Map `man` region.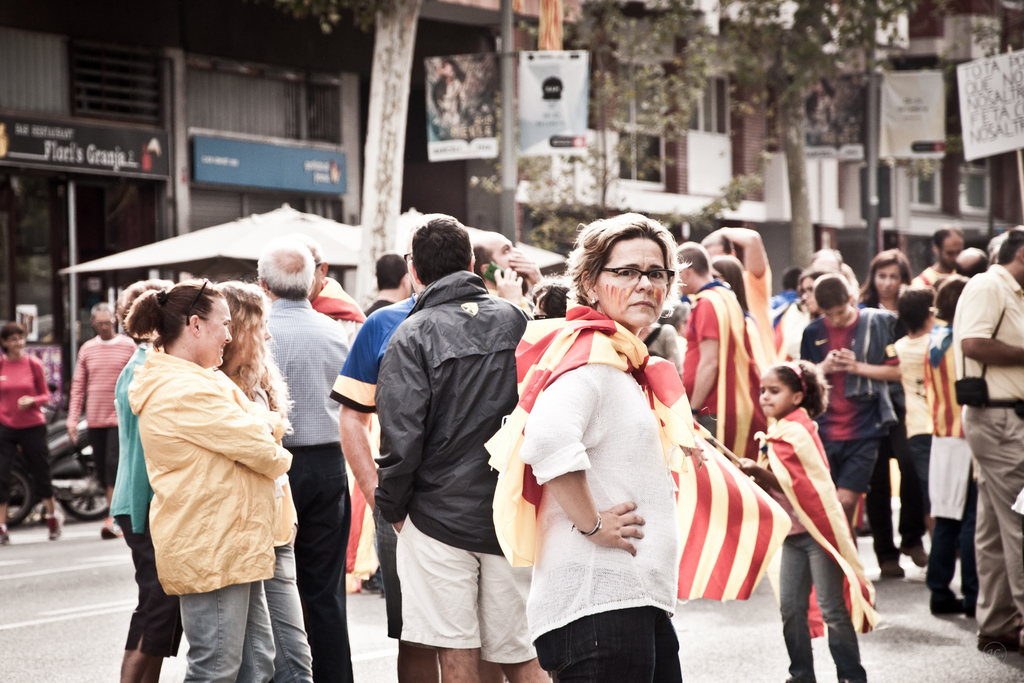
Mapped to l=332, t=249, r=428, b=679.
